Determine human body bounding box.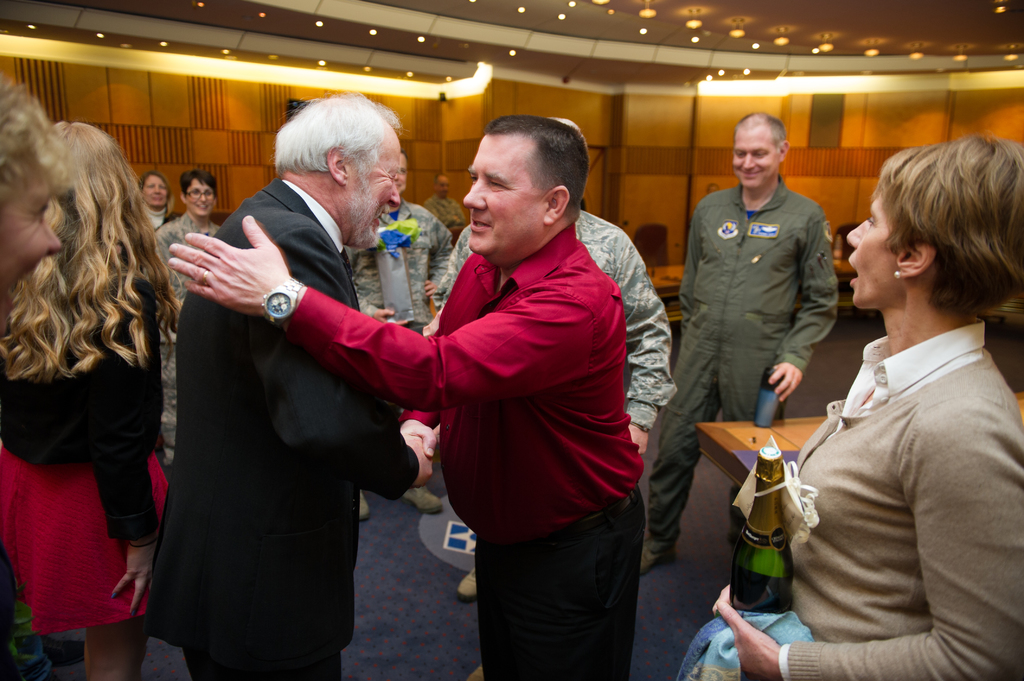
Determined: 0, 92, 72, 330.
